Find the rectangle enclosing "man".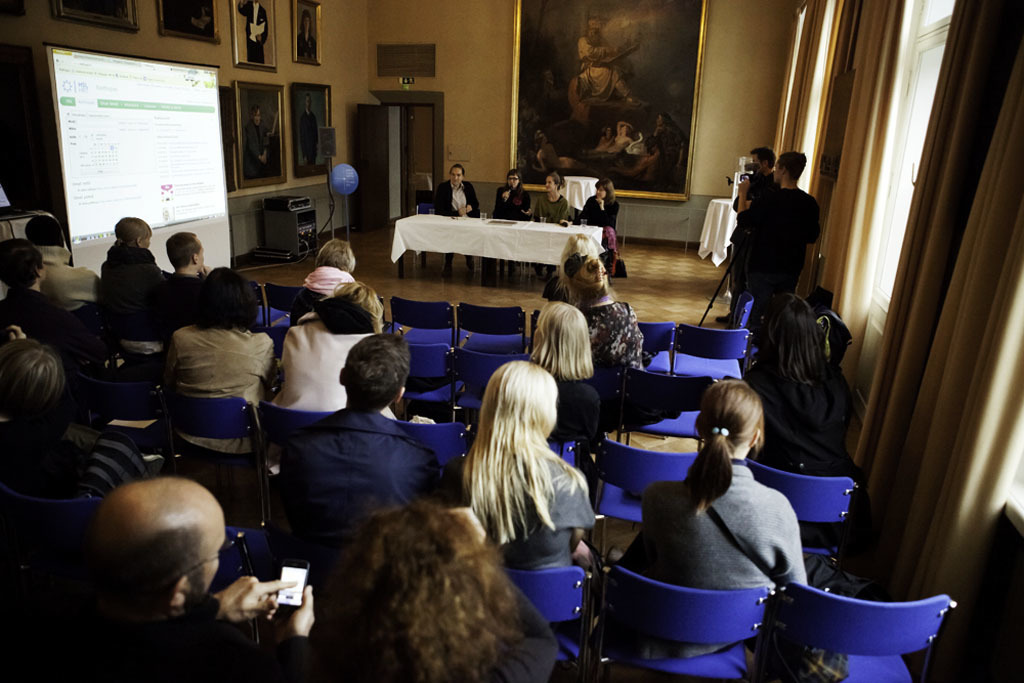
select_region(720, 141, 769, 328).
